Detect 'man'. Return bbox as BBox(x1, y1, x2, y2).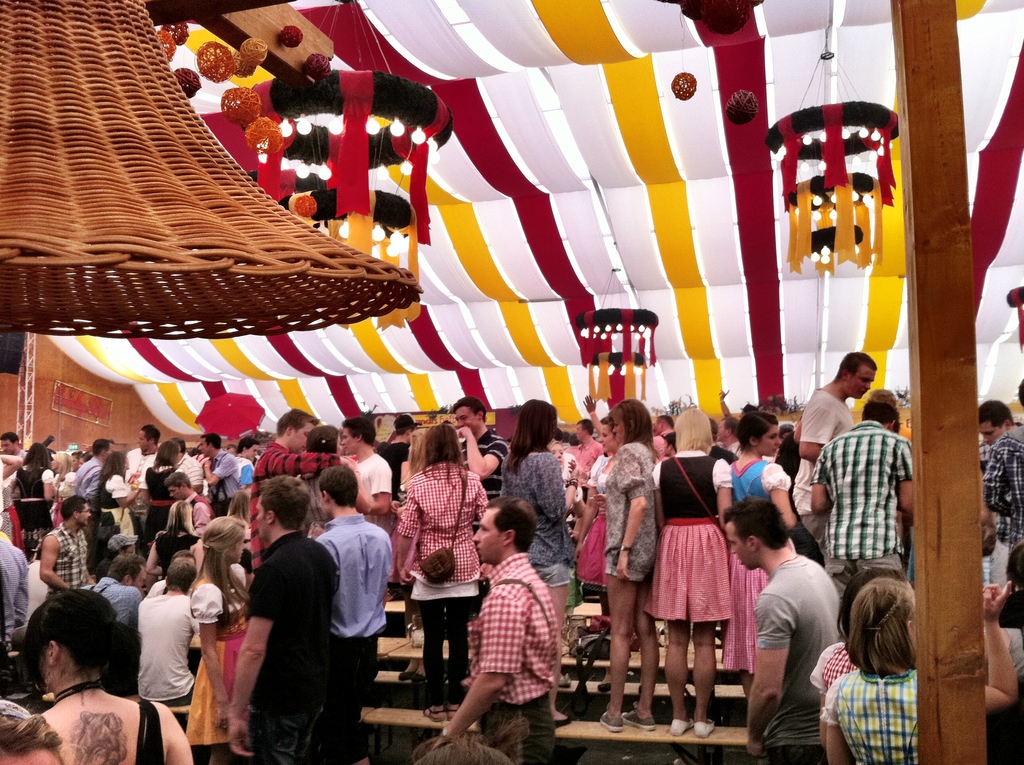
BBox(438, 496, 560, 764).
